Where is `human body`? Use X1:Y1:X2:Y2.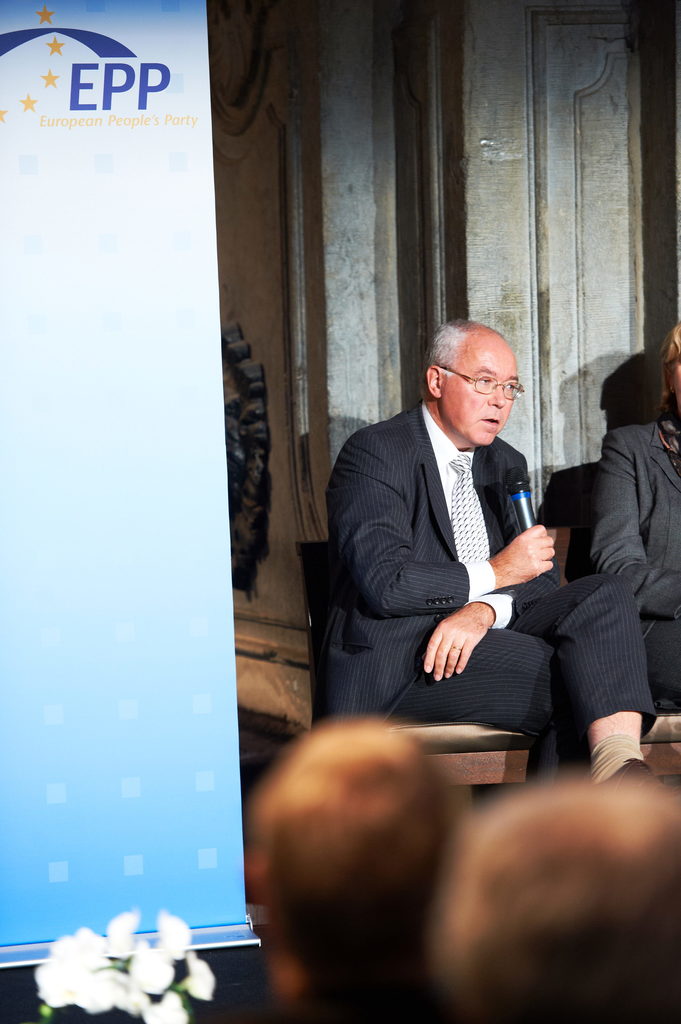
324:313:577:797.
